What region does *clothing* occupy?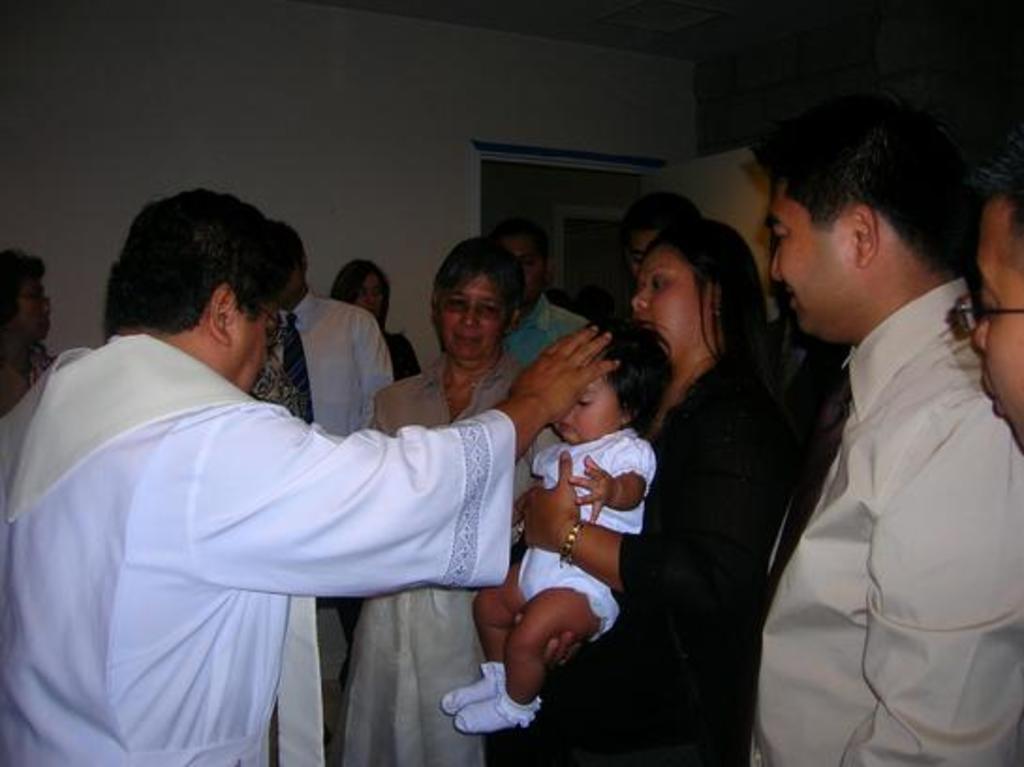
locate(511, 423, 648, 643).
